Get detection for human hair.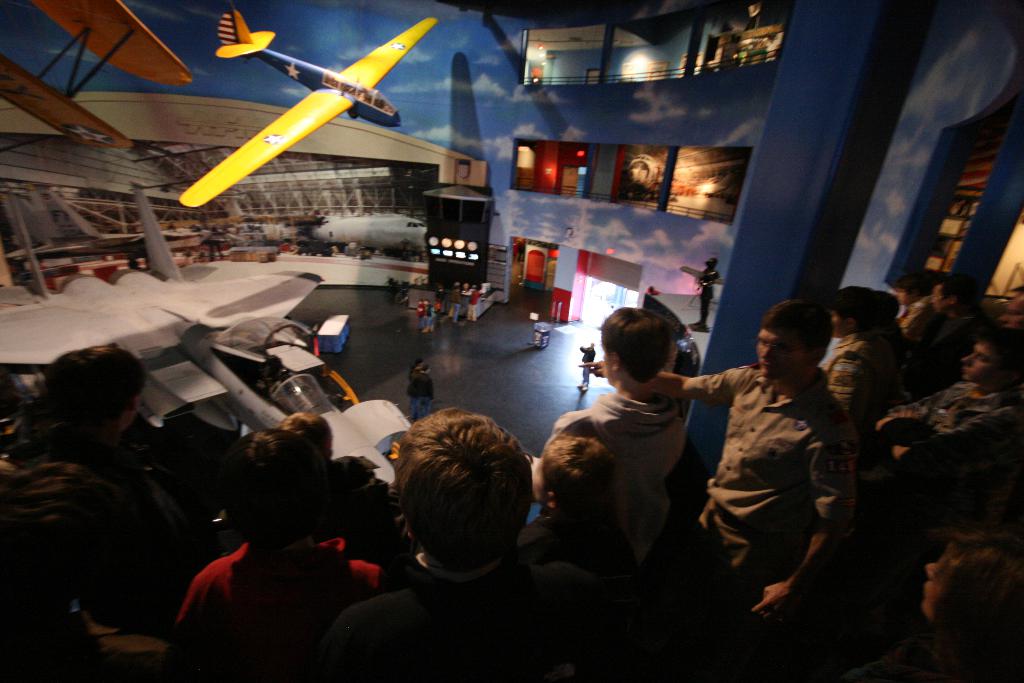
Detection: [left=454, top=283, right=459, bottom=290].
